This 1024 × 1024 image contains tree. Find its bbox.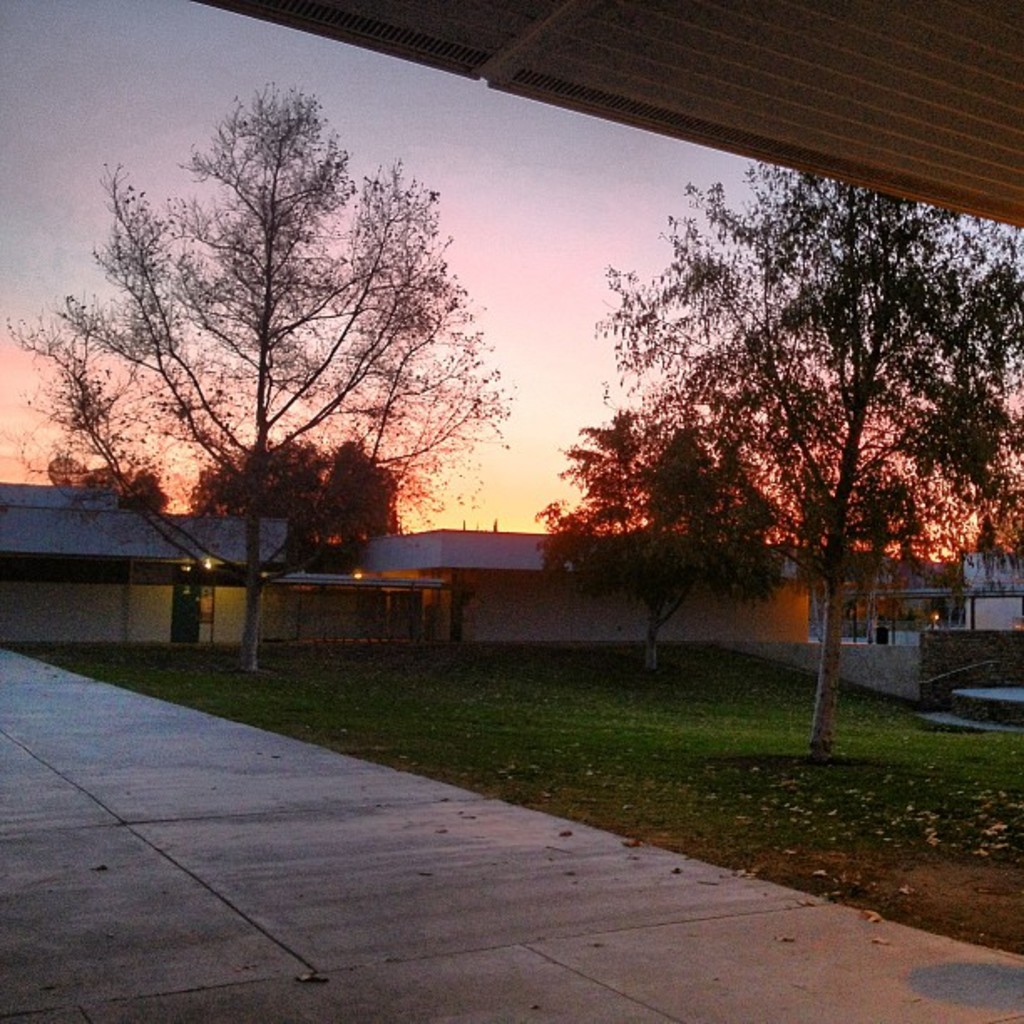
7,79,515,674.
